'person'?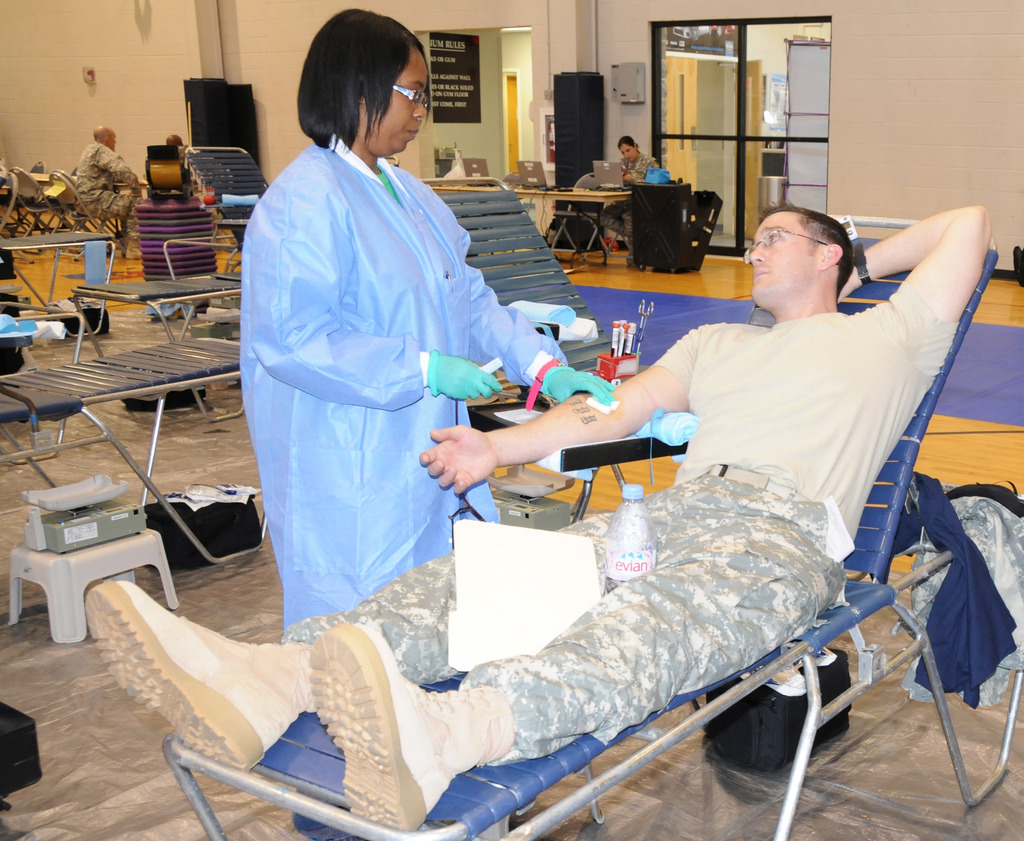
[622,132,674,204]
